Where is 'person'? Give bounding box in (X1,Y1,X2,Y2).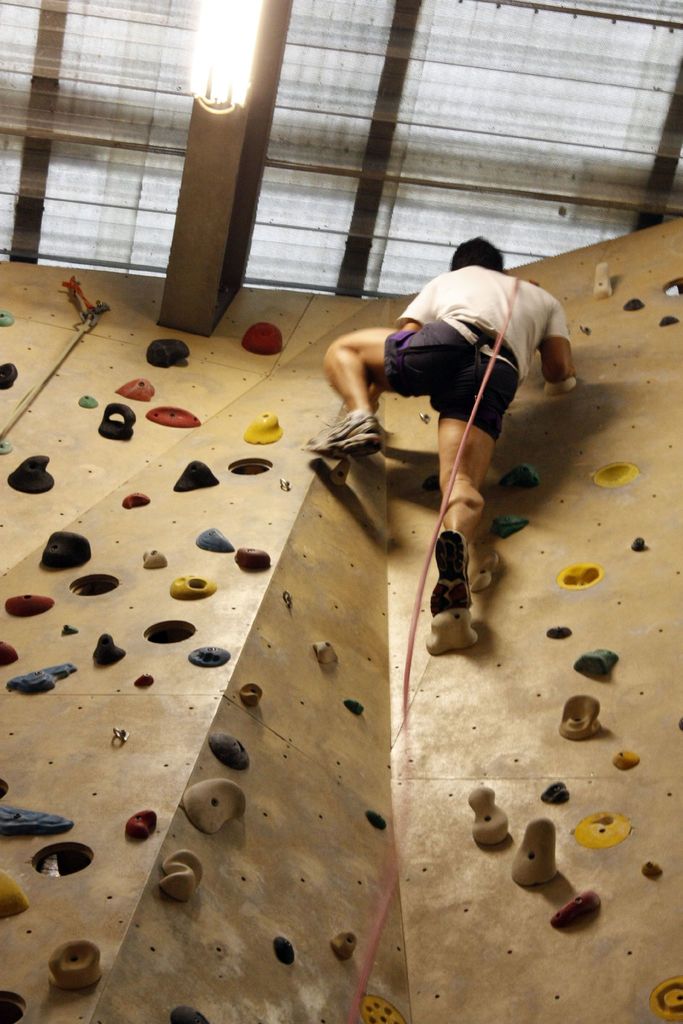
(306,237,579,615).
